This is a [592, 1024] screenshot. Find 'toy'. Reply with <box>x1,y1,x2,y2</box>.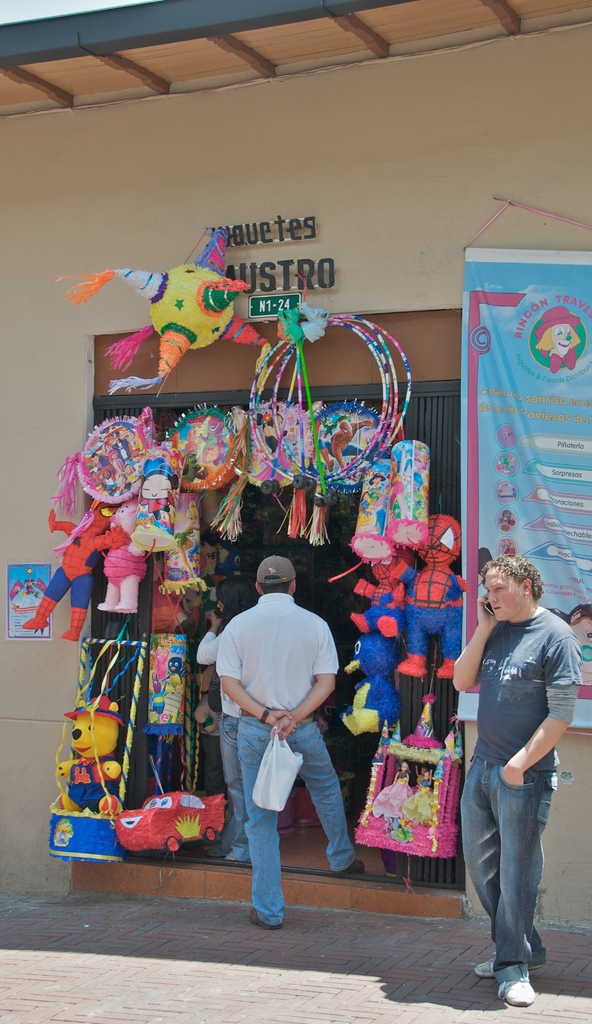
<box>341,628,403,735</box>.
